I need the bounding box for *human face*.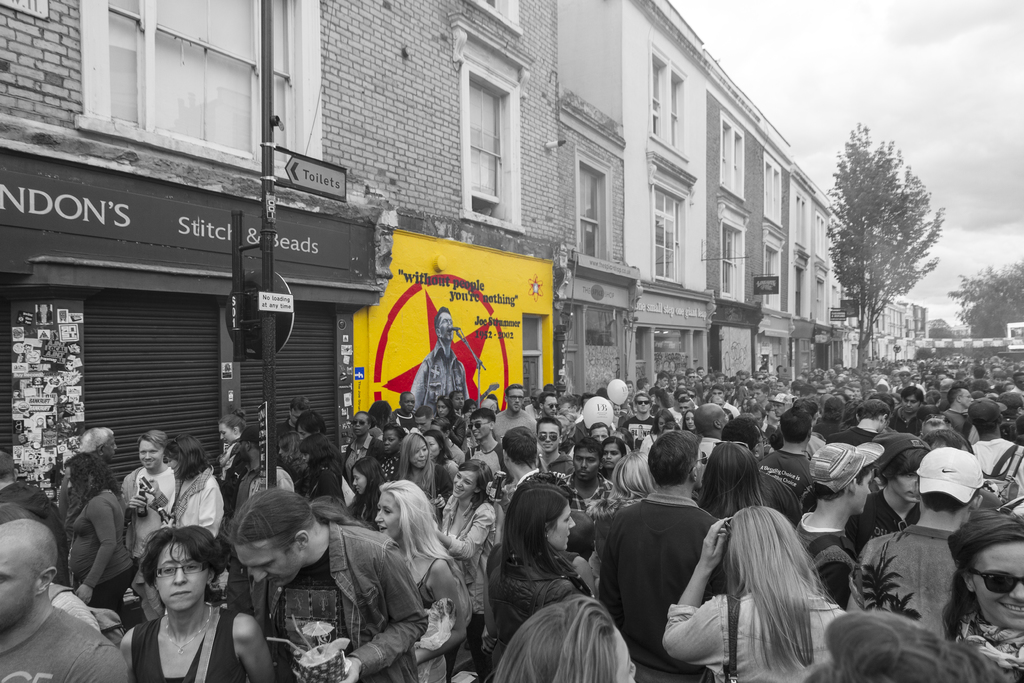
Here it is: box=[218, 419, 236, 444].
